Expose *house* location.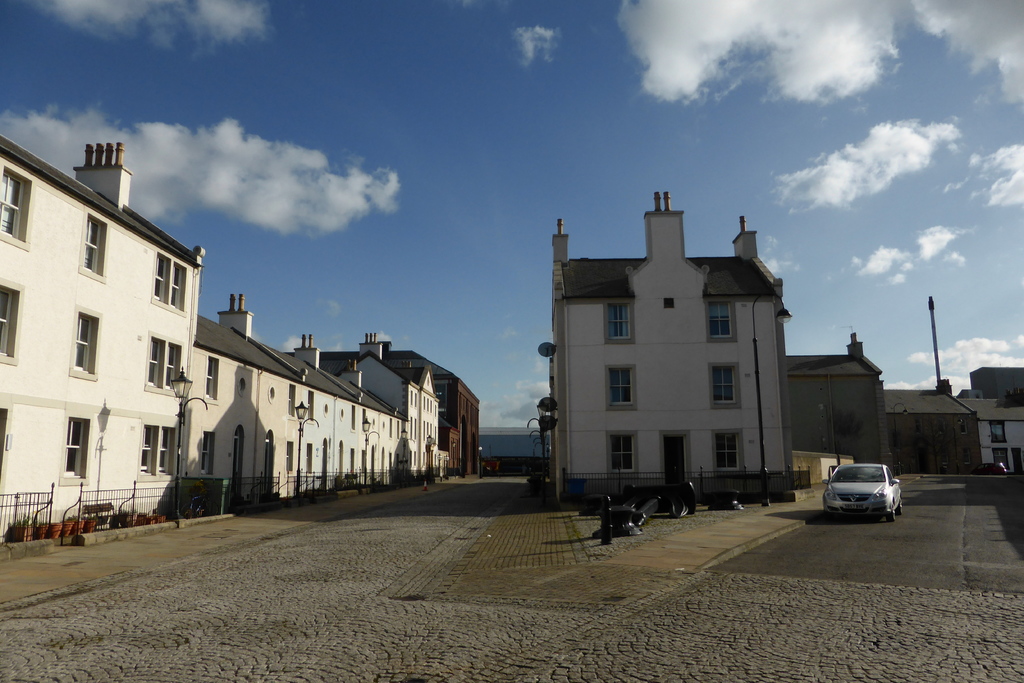
Exposed at (888,379,970,466).
